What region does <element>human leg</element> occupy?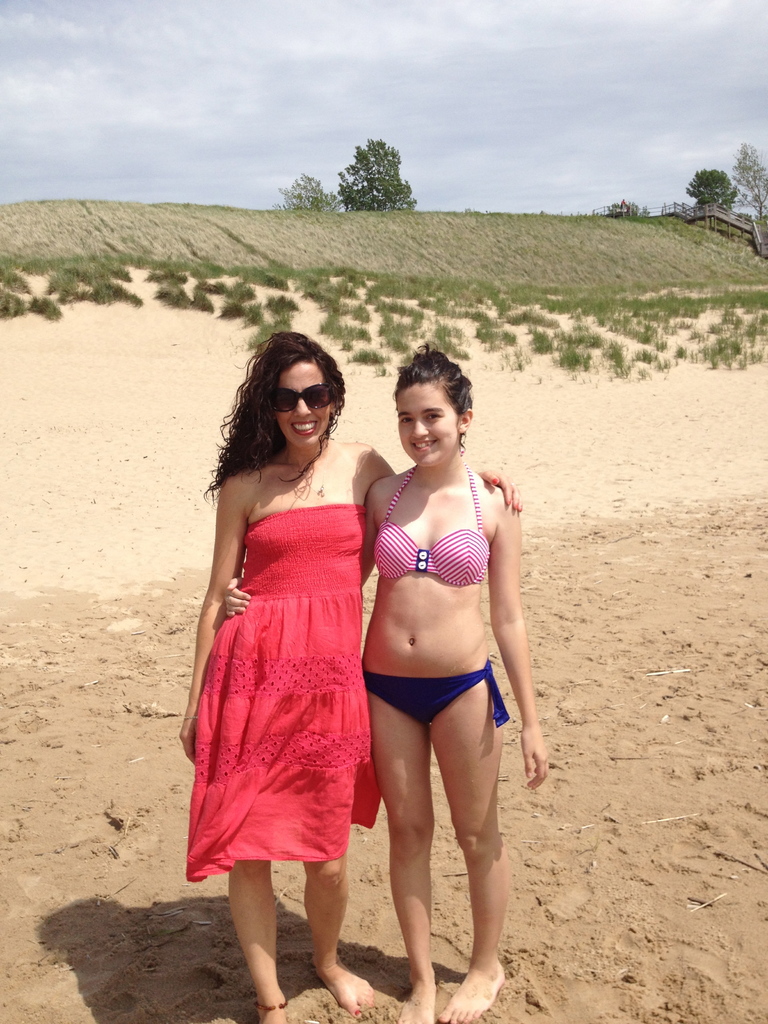
{"left": 231, "top": 855, "right": 280, "bottom": 1020}.
